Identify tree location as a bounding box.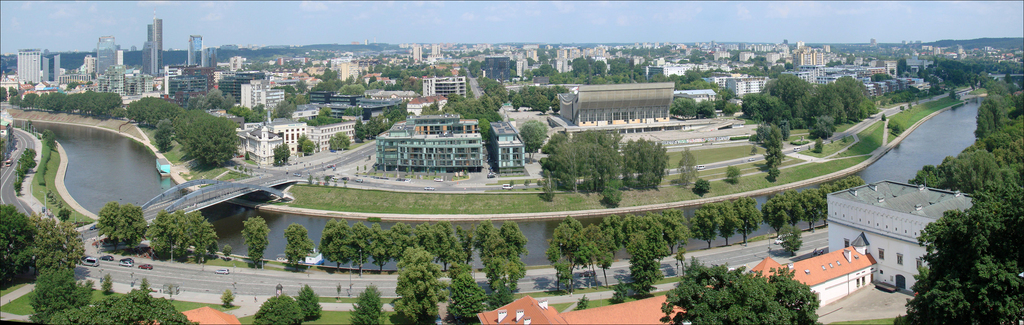
region(392, 251, 442, 324).
